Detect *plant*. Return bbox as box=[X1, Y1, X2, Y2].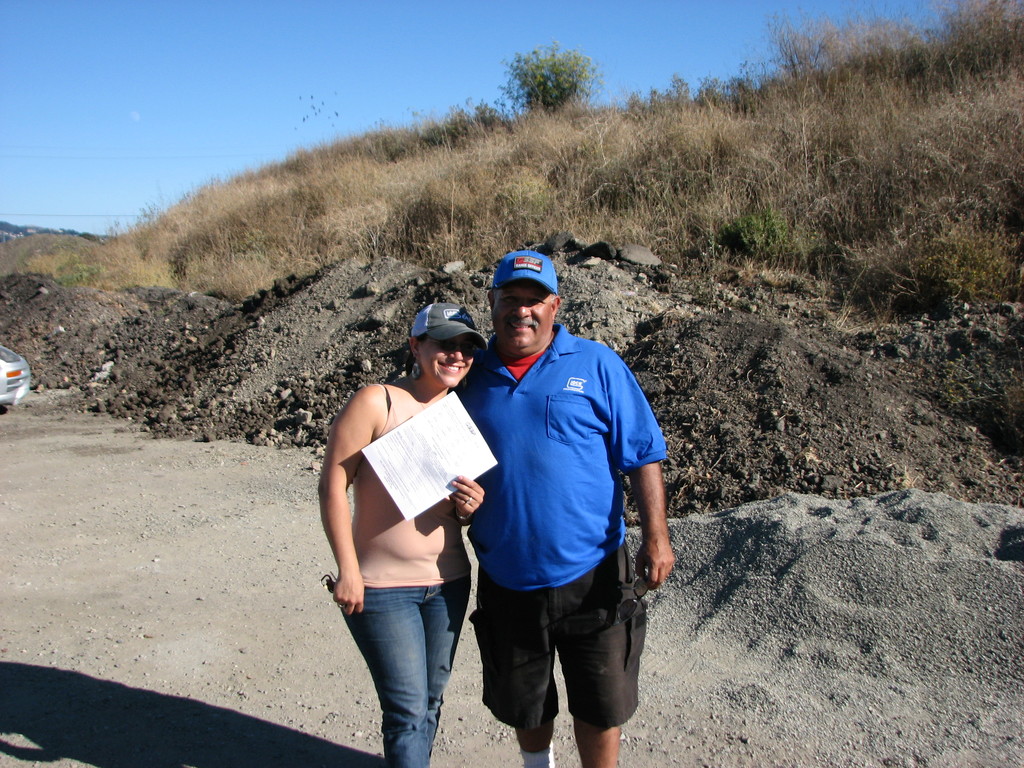
box=[489, 43, 605, 110].
